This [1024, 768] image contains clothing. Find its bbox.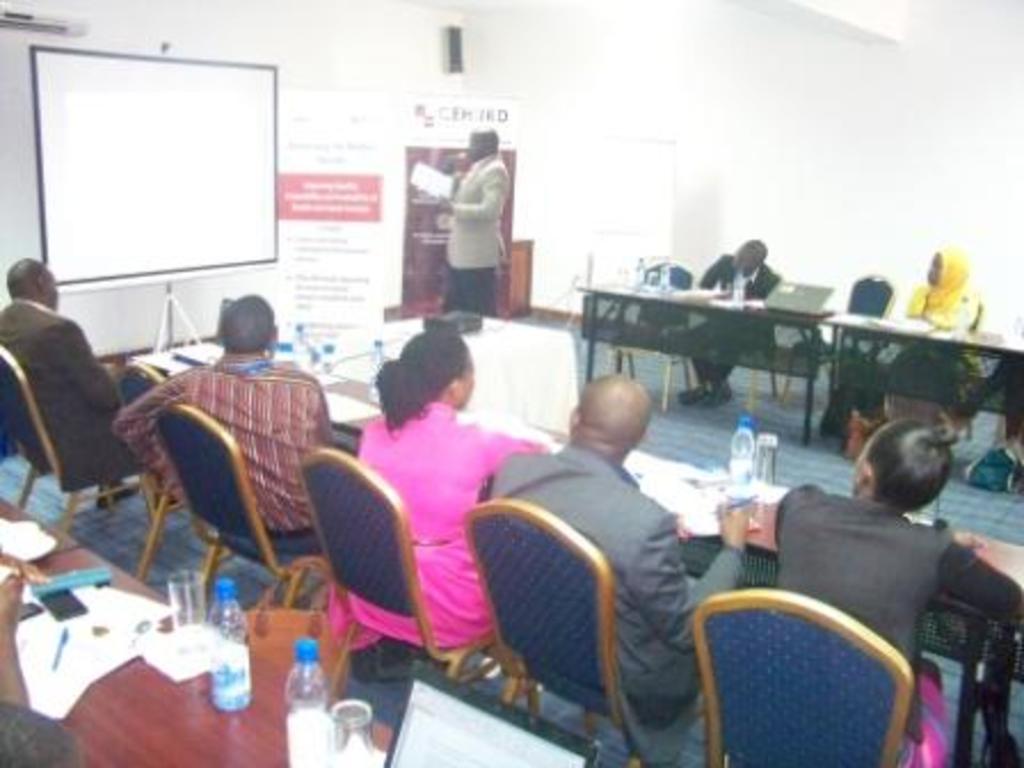
locate(485, 430, 722, 713).
